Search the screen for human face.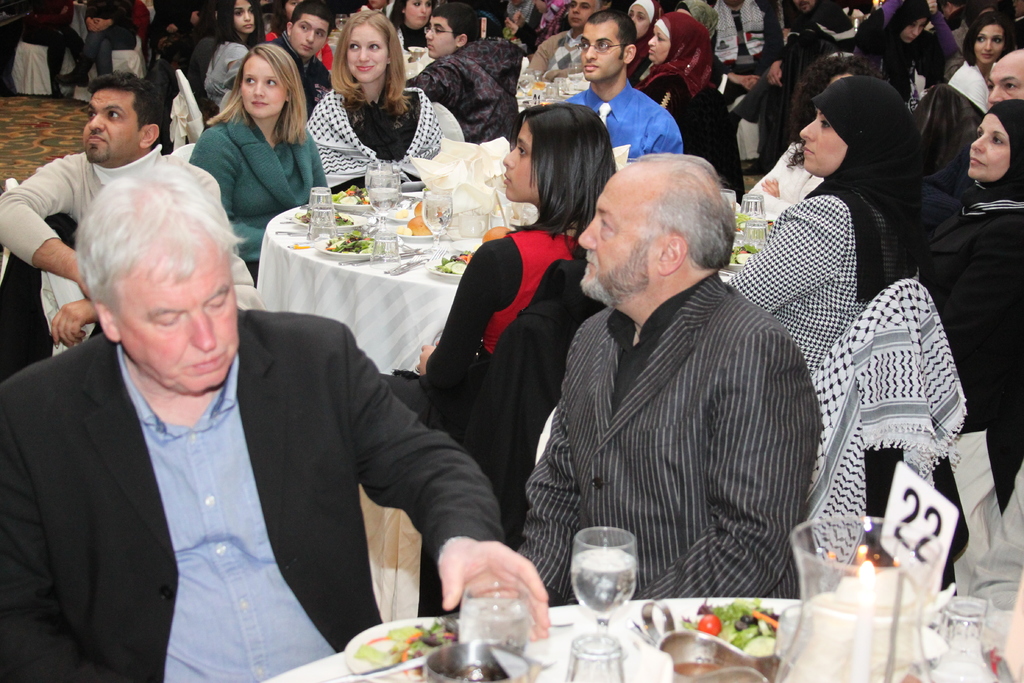
Found at box(975, 24, 1004, 62).
